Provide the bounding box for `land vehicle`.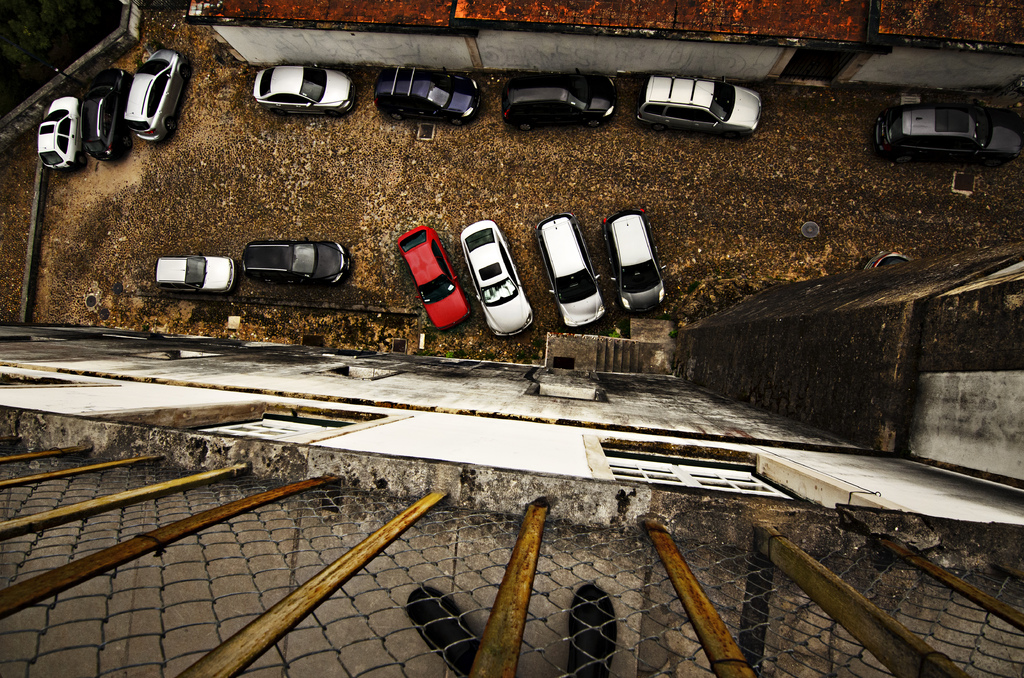
left=124, top=51, right=189, bottom=145.
